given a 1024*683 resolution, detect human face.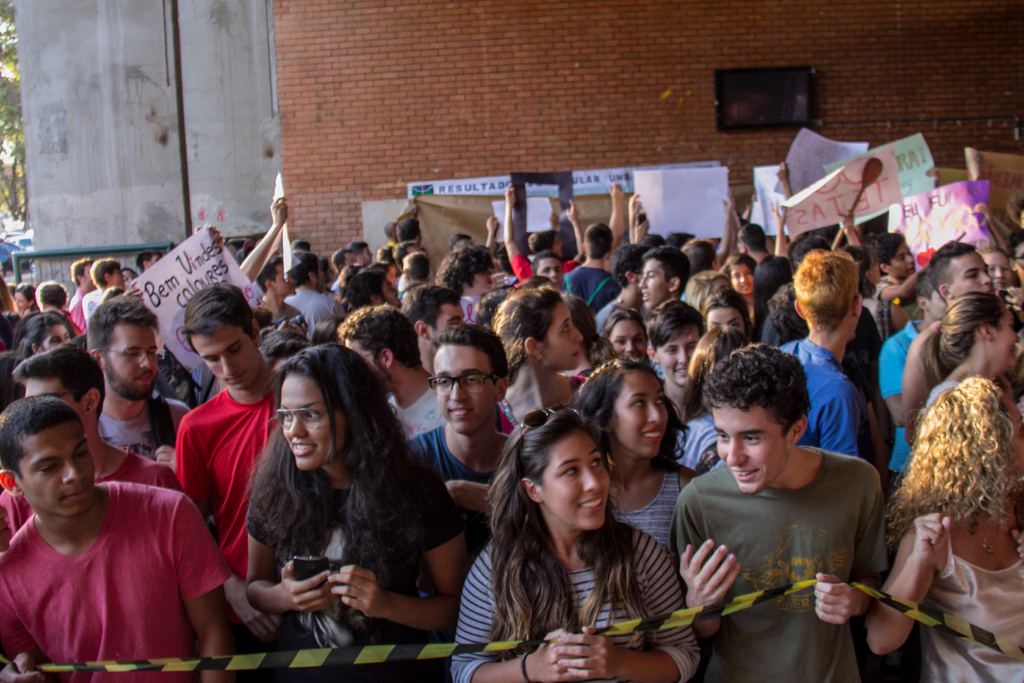
select_region(640, 256, 673, 308).
